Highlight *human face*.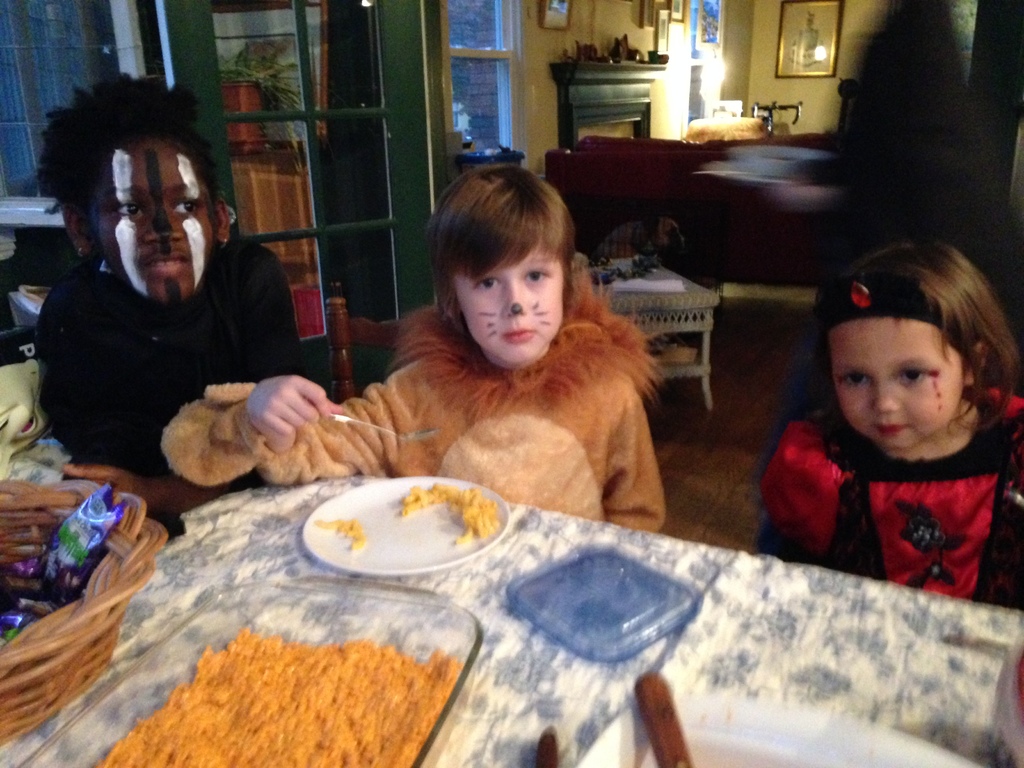
Highlighted region: BBox(830, 319, 963, 444).
